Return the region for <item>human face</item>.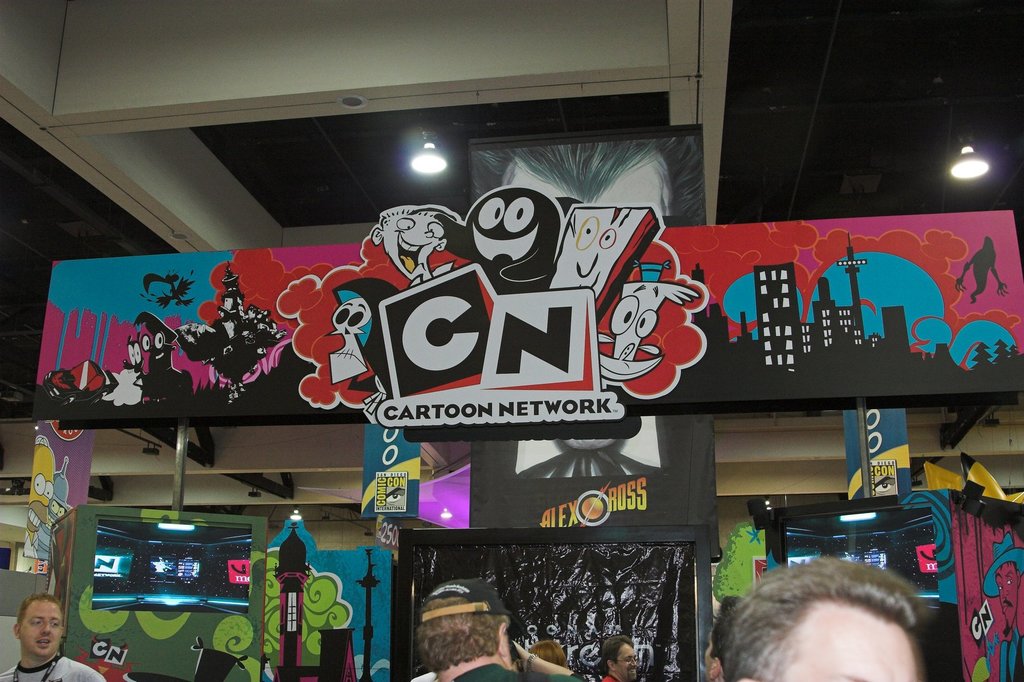
774, 599, 918, 681.
